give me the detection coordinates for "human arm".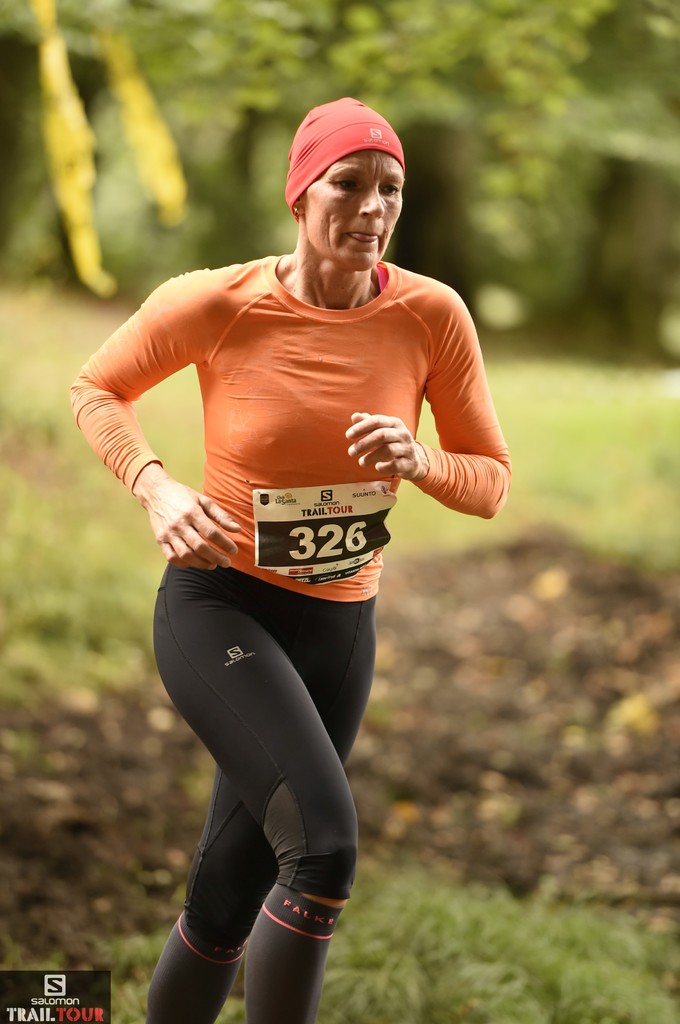
<bbox>70, 278, 238, 574</bbox>.
